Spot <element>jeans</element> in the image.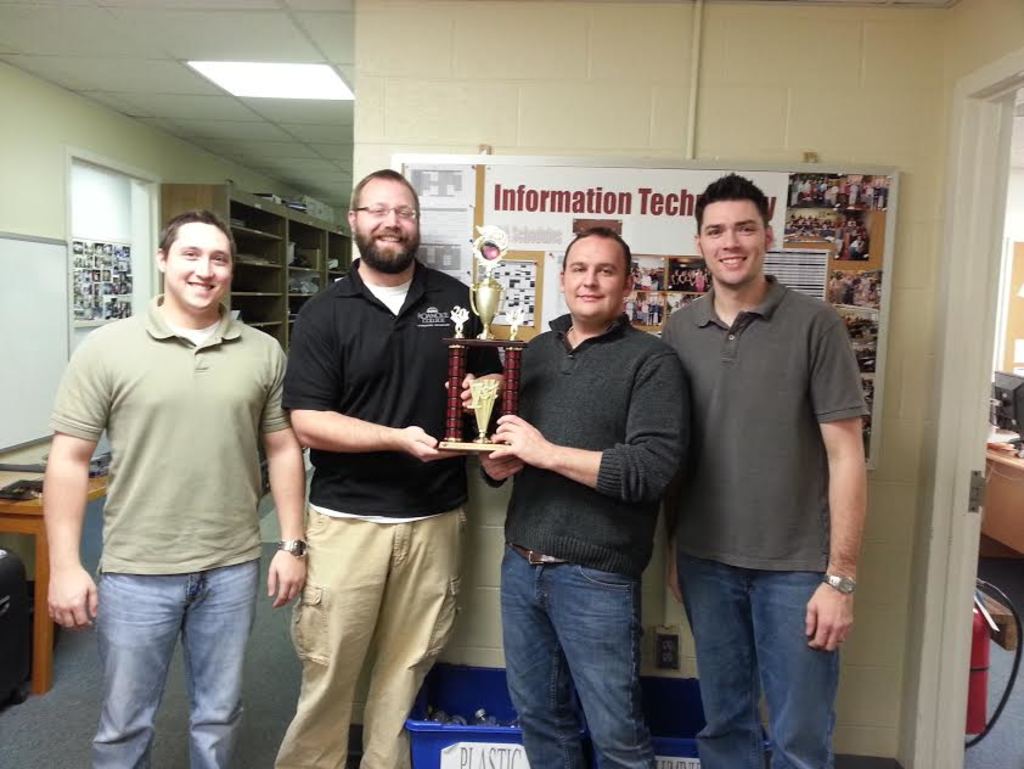
<element>jeans</element> found at [left=493, top=544, right=654, bottom=768].
